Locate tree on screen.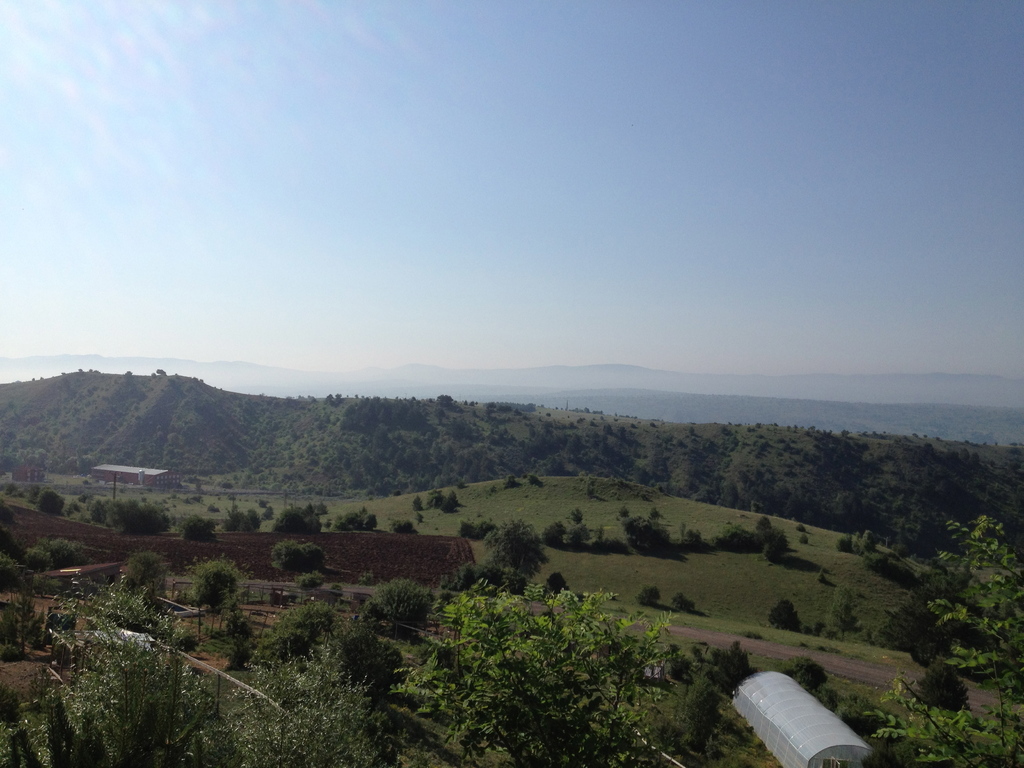
On screen at left=477, top=522, right=558, bottom=604.
